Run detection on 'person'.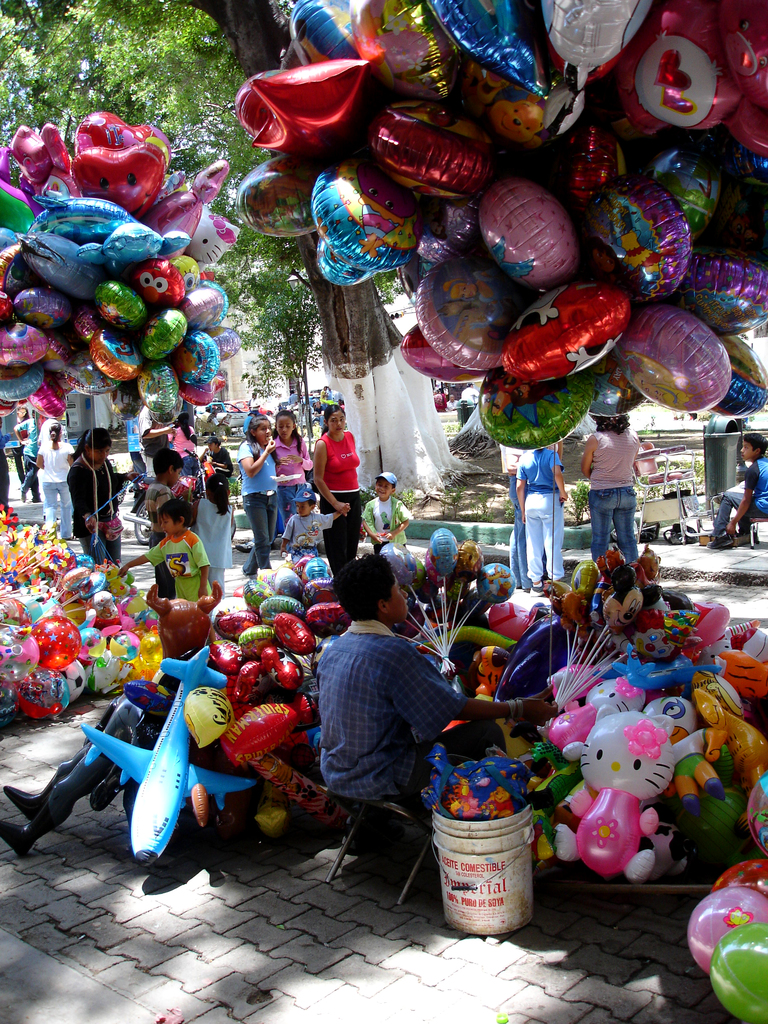
Result: crop(707, 433, 767, 548).
